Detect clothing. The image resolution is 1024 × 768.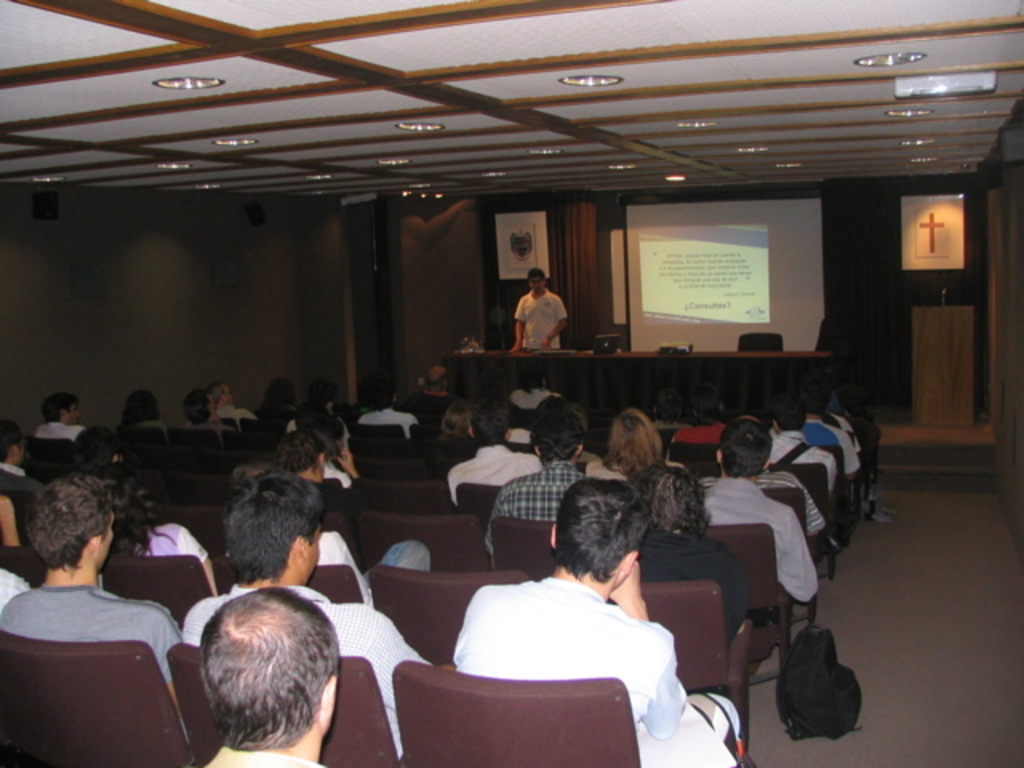
bbox=(579, 458, 683, 483).
